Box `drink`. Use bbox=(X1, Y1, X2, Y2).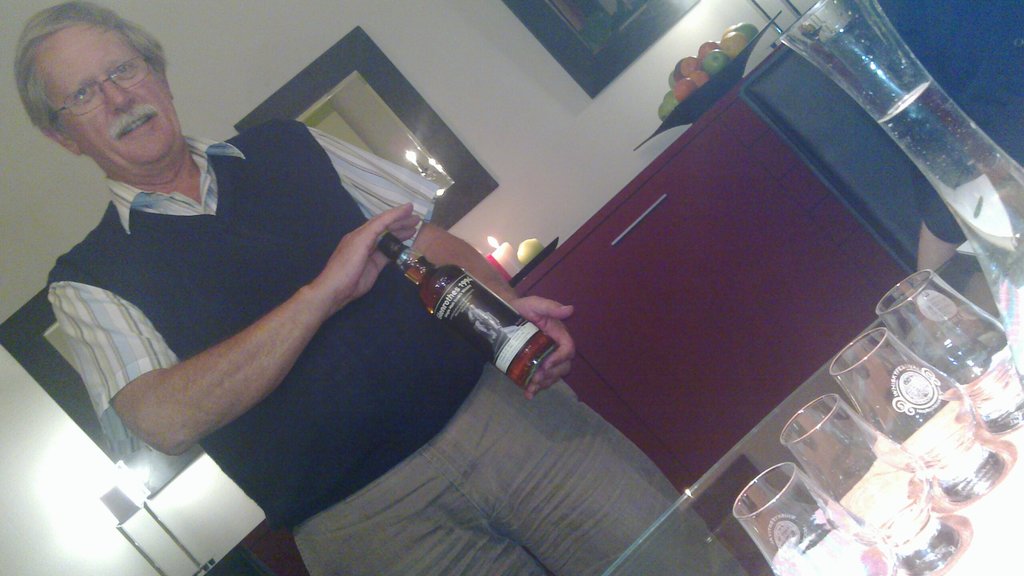
bbox=(877, 73, 1023, 389).
